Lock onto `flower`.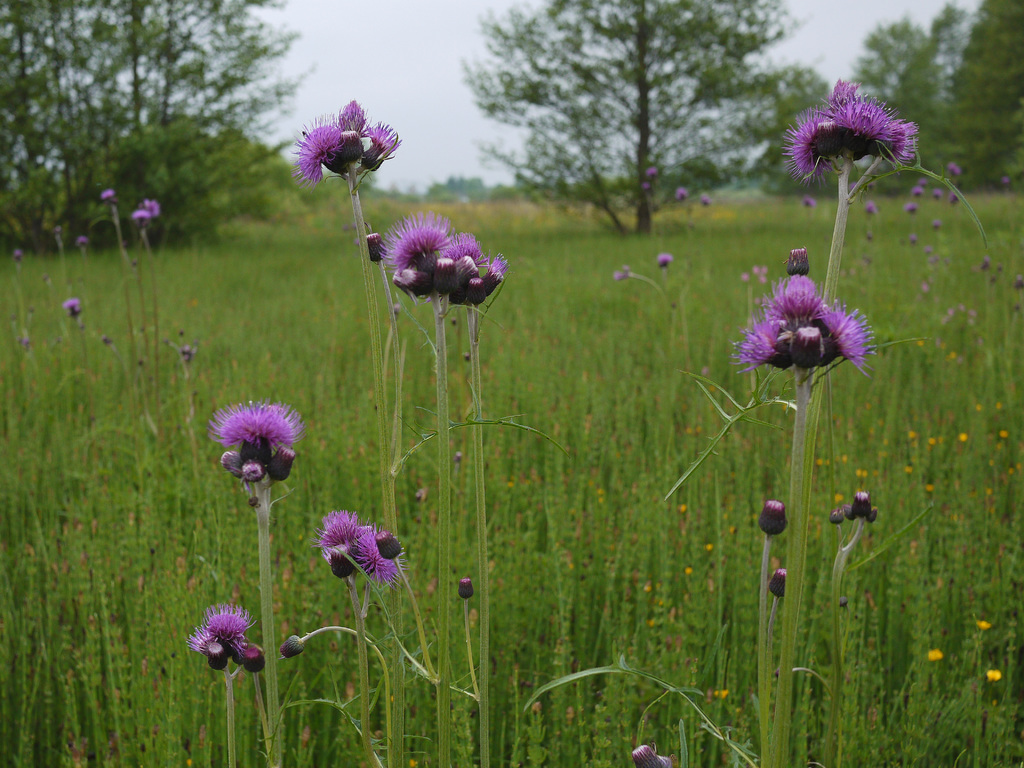
Locked: l=773, t=83, r=924, b=192.
